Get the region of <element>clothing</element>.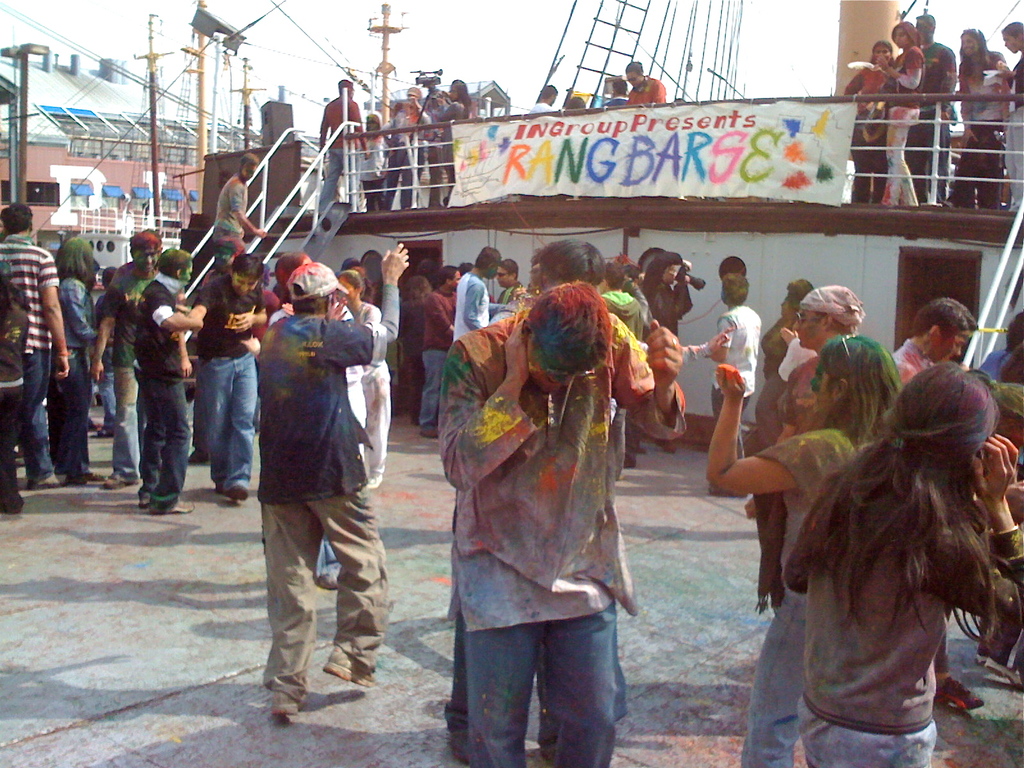
(441,300,683,767).
